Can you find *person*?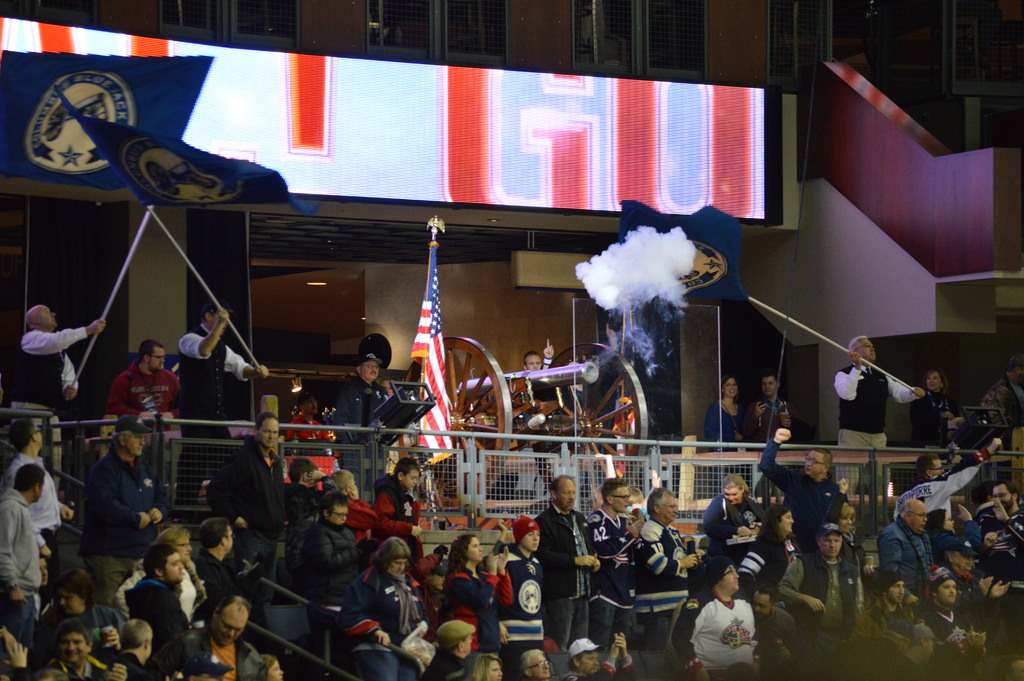
Yes, bounding box: 704 377 750 443.
